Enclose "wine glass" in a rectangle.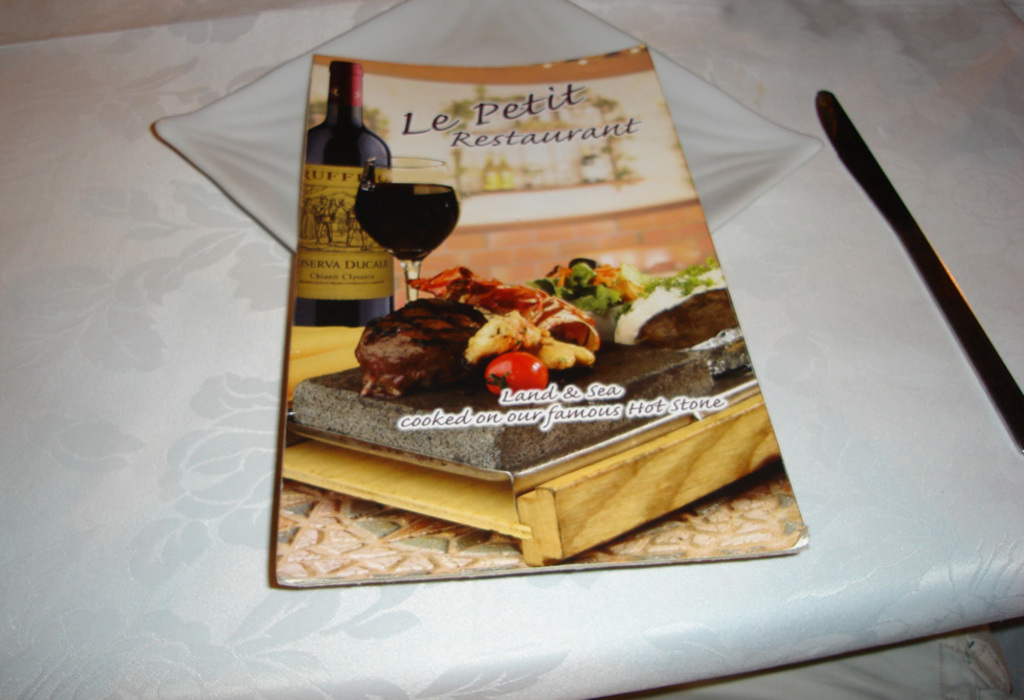
locate(351, 154, 459, 302).
